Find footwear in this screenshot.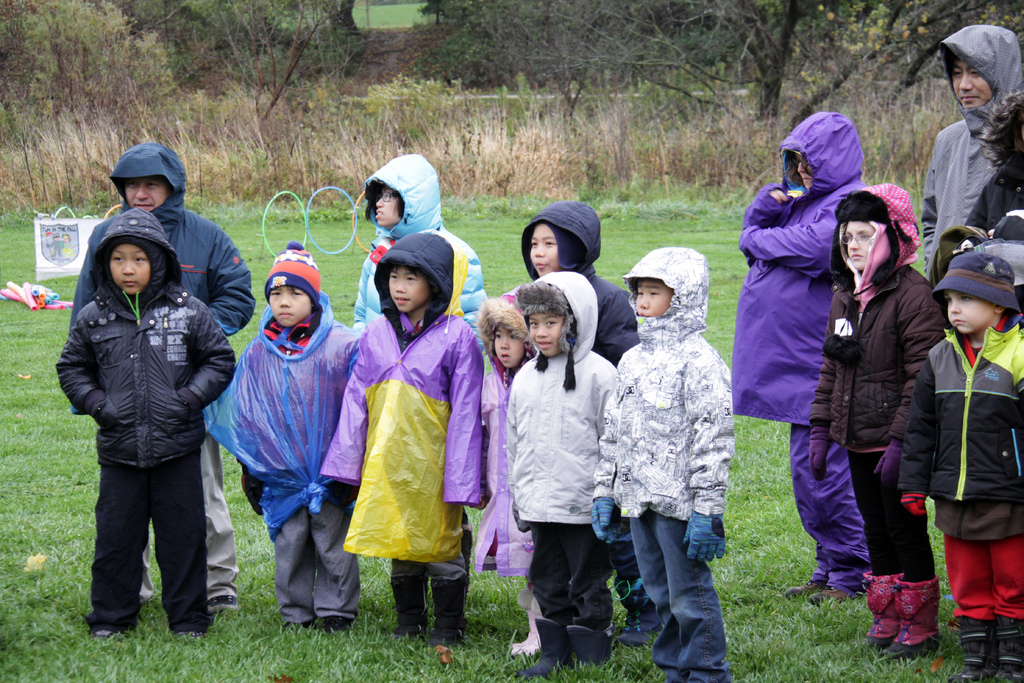
The bounding box for footwear is (993, 611, 1023, 682).
